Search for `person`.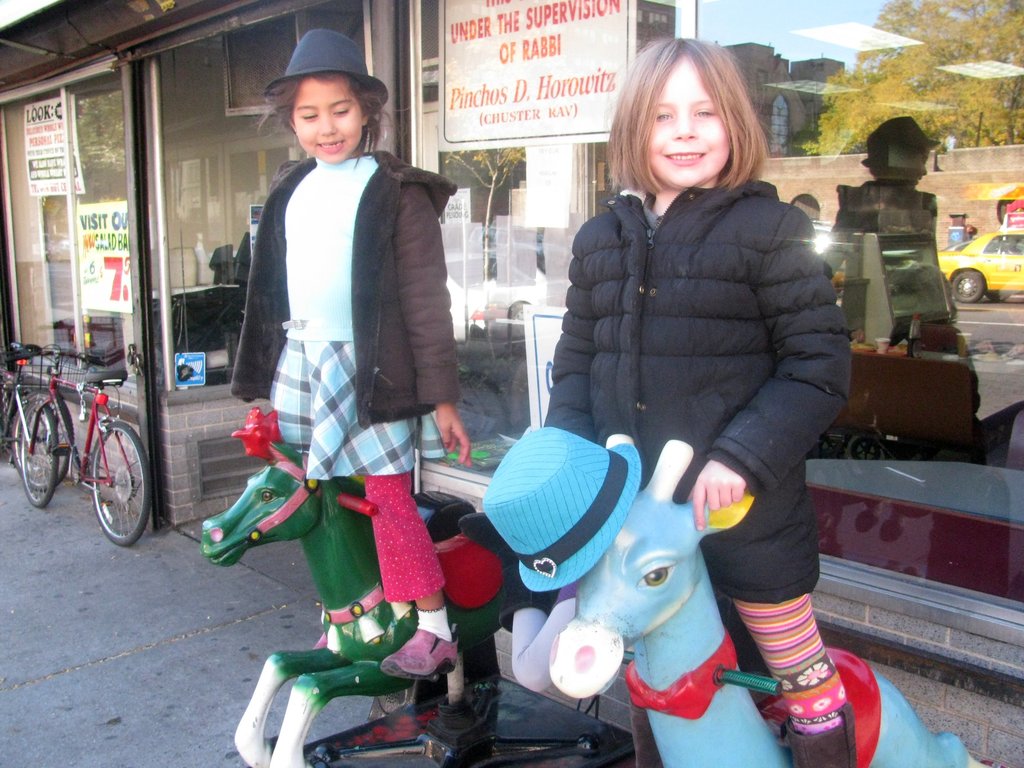
Found at bbox(228, 24, 477, 685).
